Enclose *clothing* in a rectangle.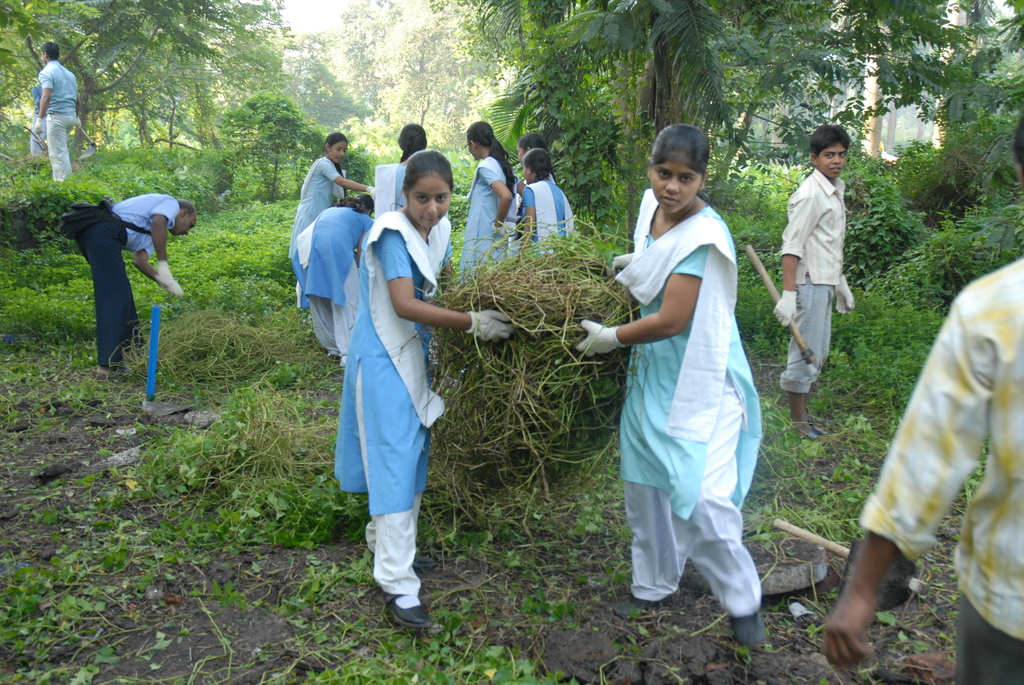
<bbox>781, 171, 842, 392</bbox>.
